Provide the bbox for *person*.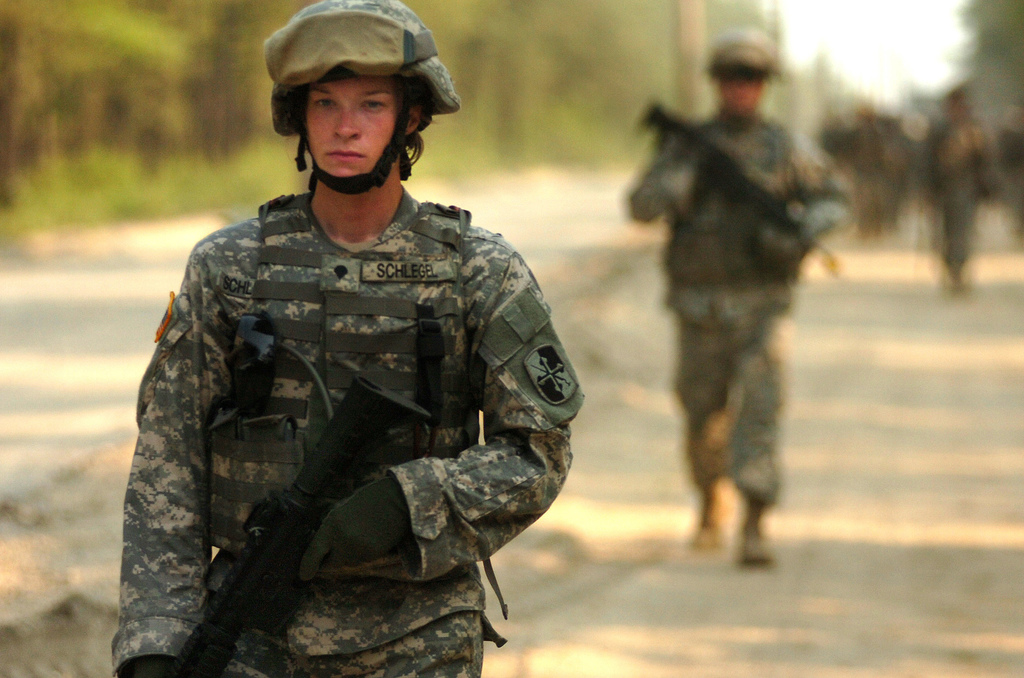
rect(614, 22, 855, 563).
